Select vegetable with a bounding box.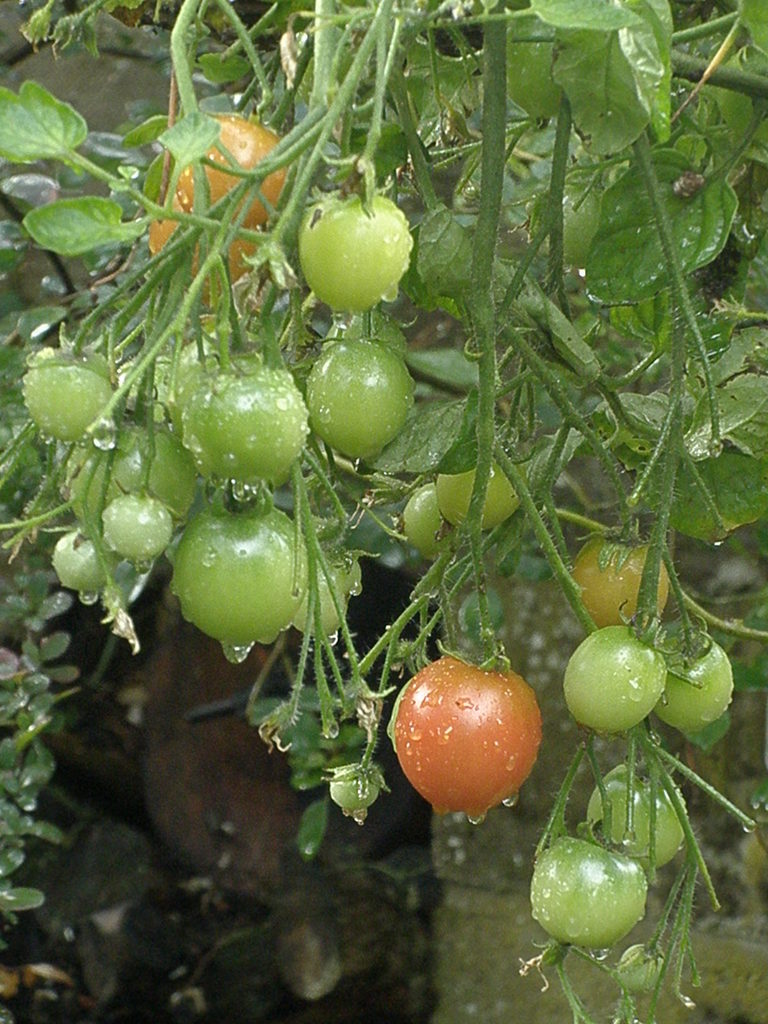
[573, 533, 671, 633].
